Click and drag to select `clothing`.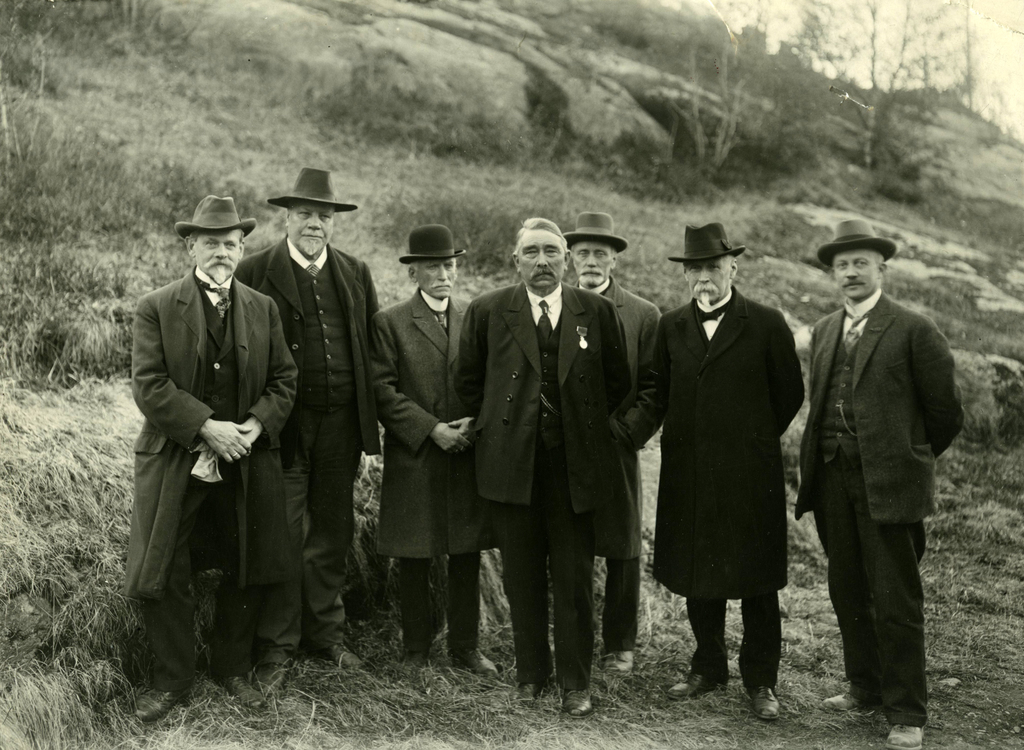
Selection: bbox=[575, 275, 666, 447].
